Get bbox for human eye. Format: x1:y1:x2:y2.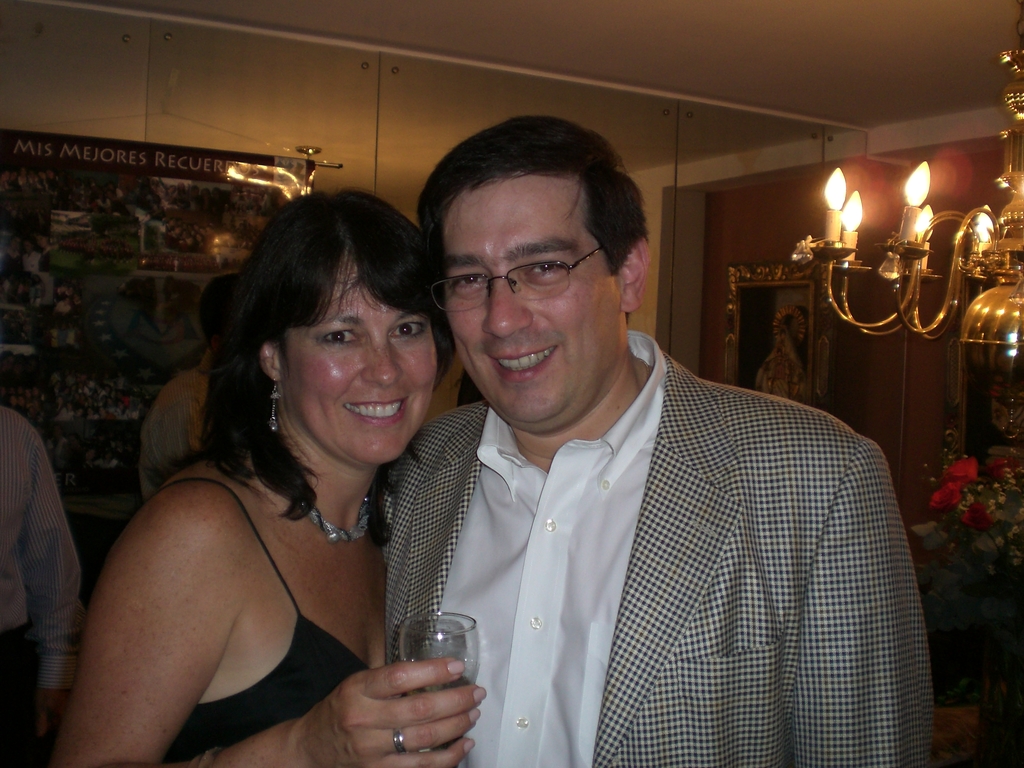
520:260:563:278.
